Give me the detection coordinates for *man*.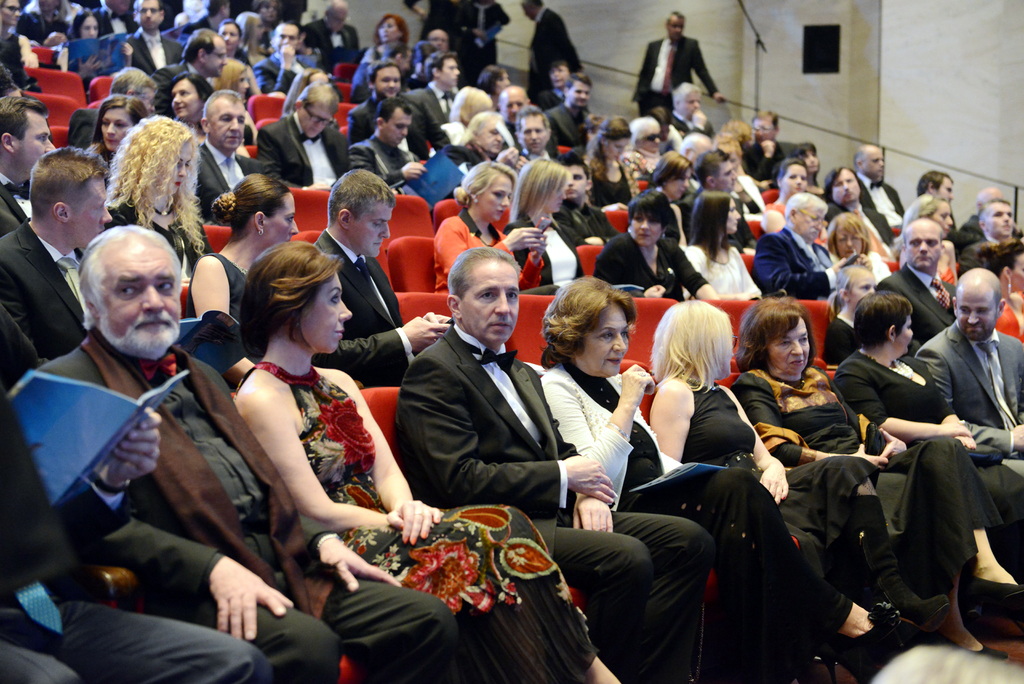
396/238/757/683.
